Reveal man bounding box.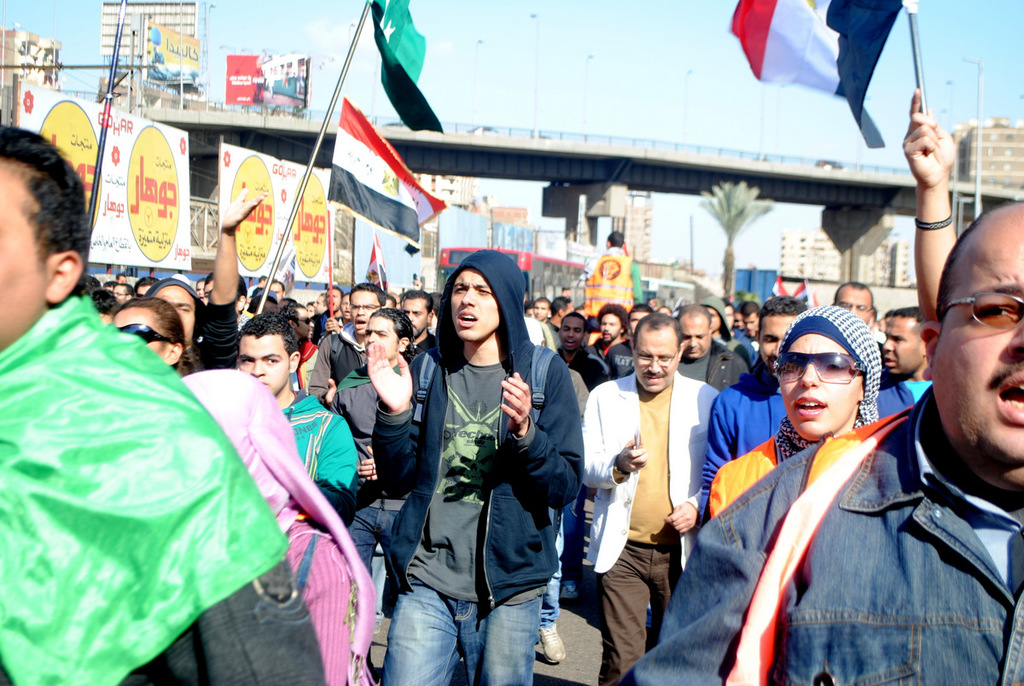
Revealed: rect(344, 284, 360, 328).
